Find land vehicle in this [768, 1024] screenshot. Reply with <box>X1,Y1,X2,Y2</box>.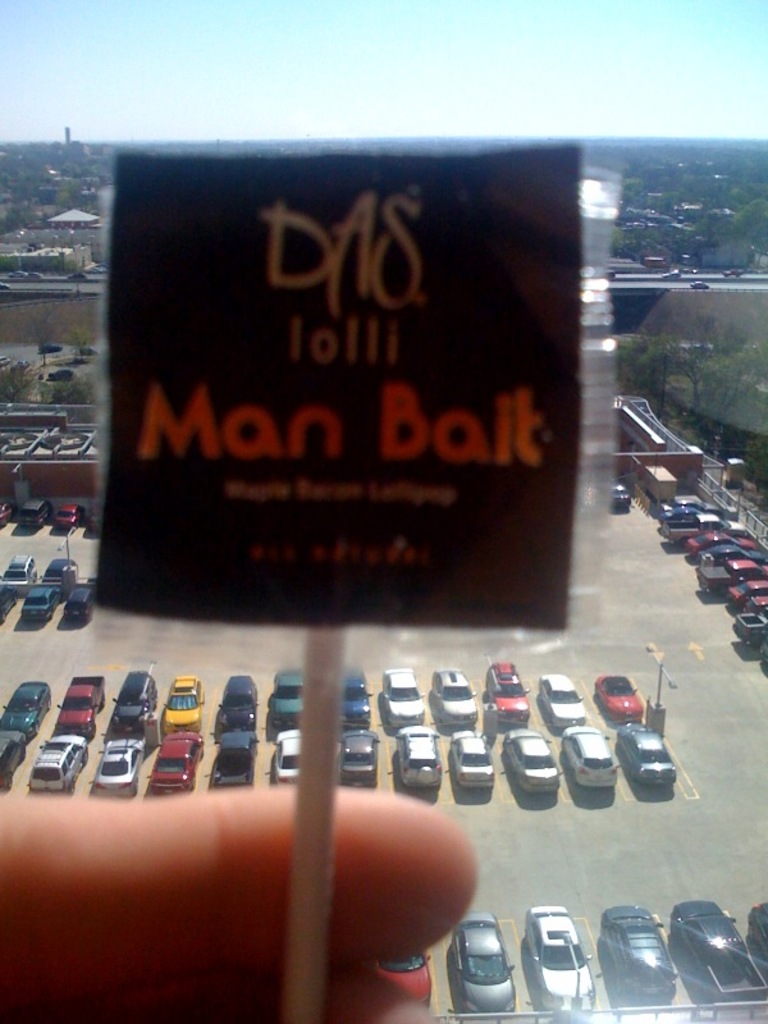
<box>538,671,590,730</box>.
